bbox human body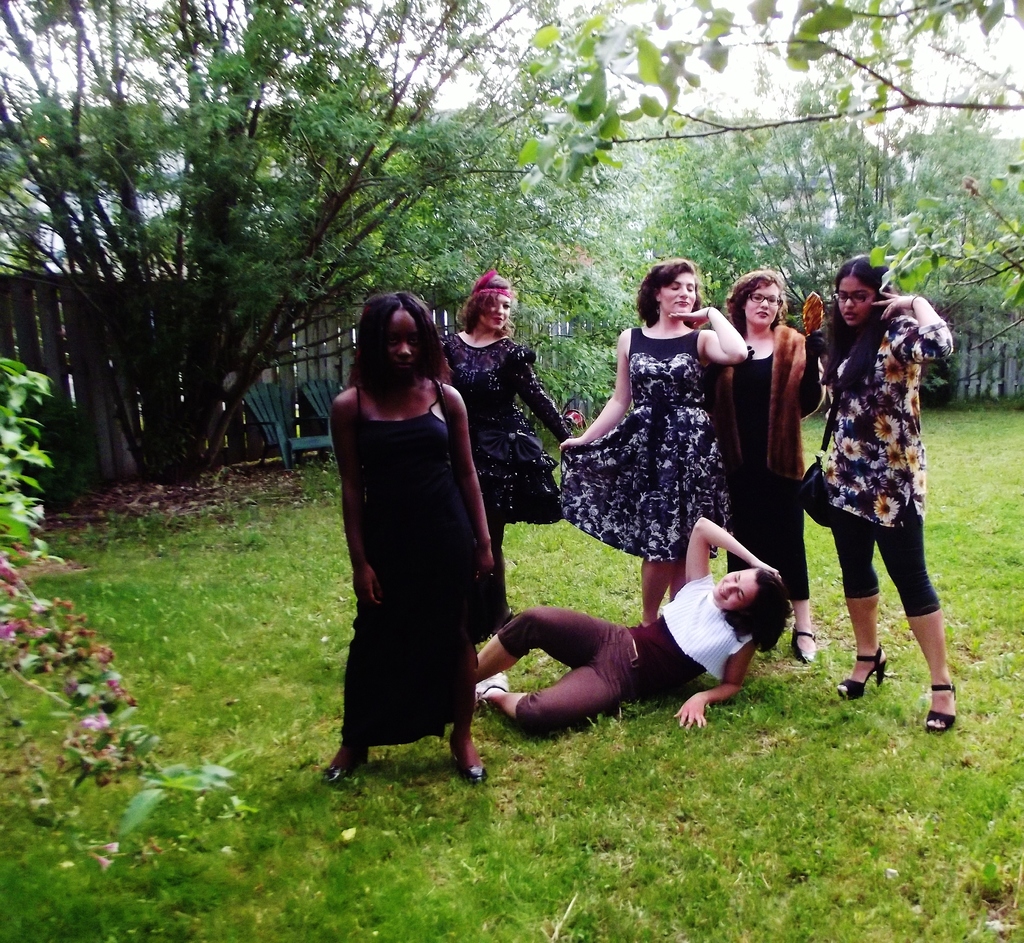
Rect(699, 322, 824, 676)
